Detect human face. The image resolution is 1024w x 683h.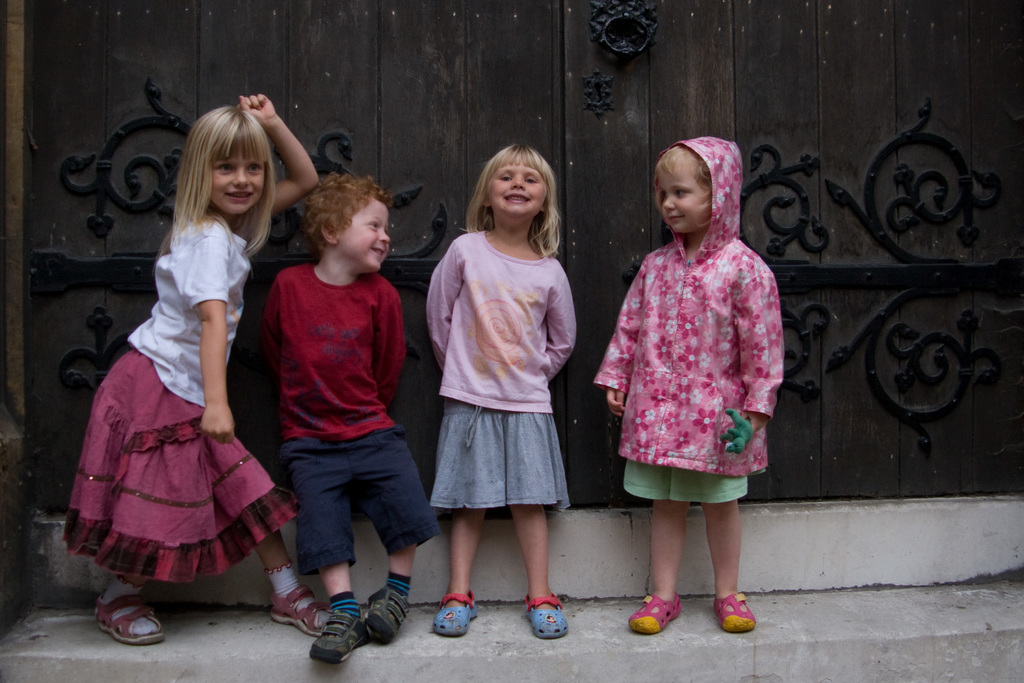
[left=660, top=159, right=710, bottom=233].
